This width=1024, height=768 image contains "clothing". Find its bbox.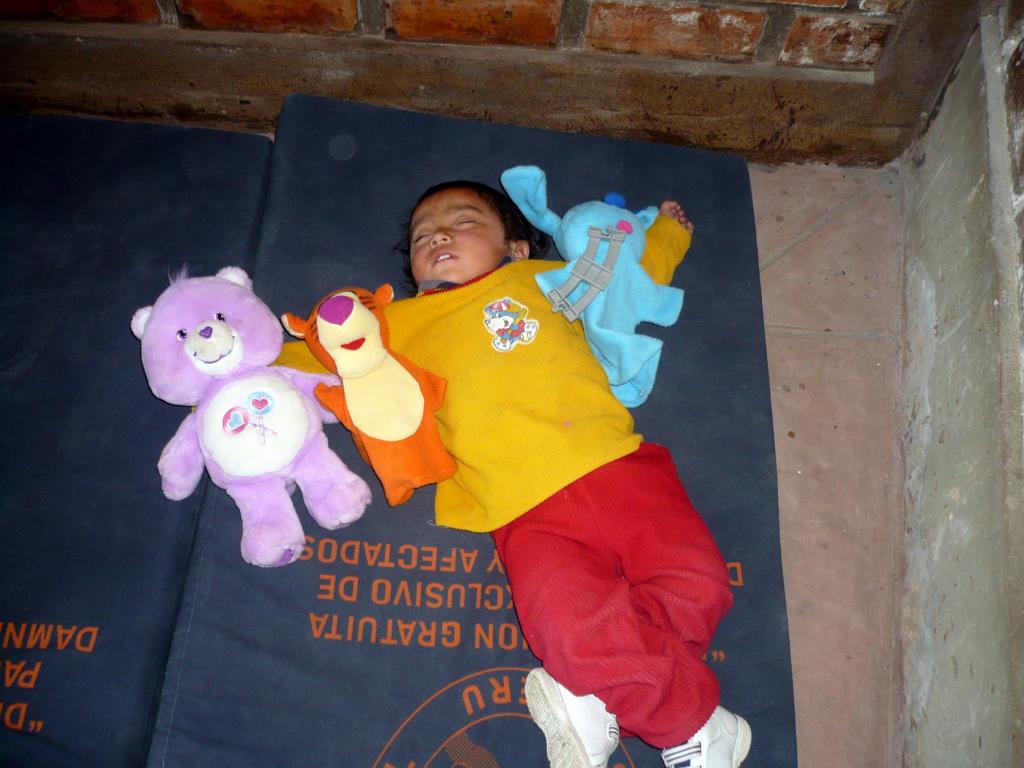
246,172,717,714.
